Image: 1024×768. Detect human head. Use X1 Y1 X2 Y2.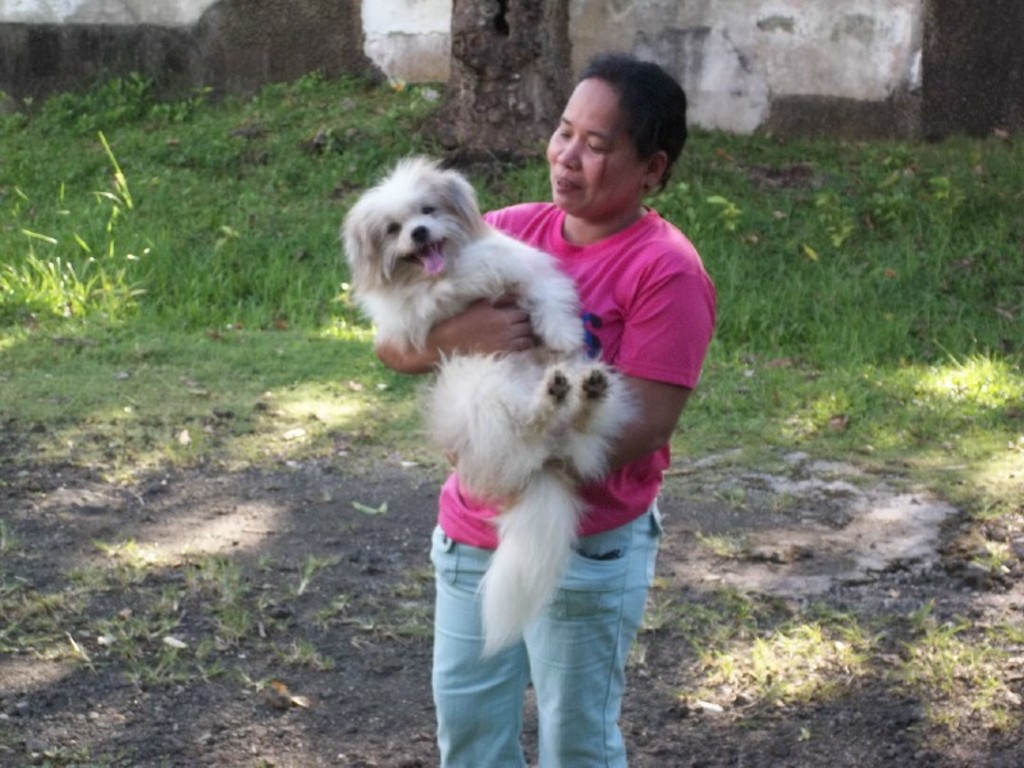
529 59 691 220.
